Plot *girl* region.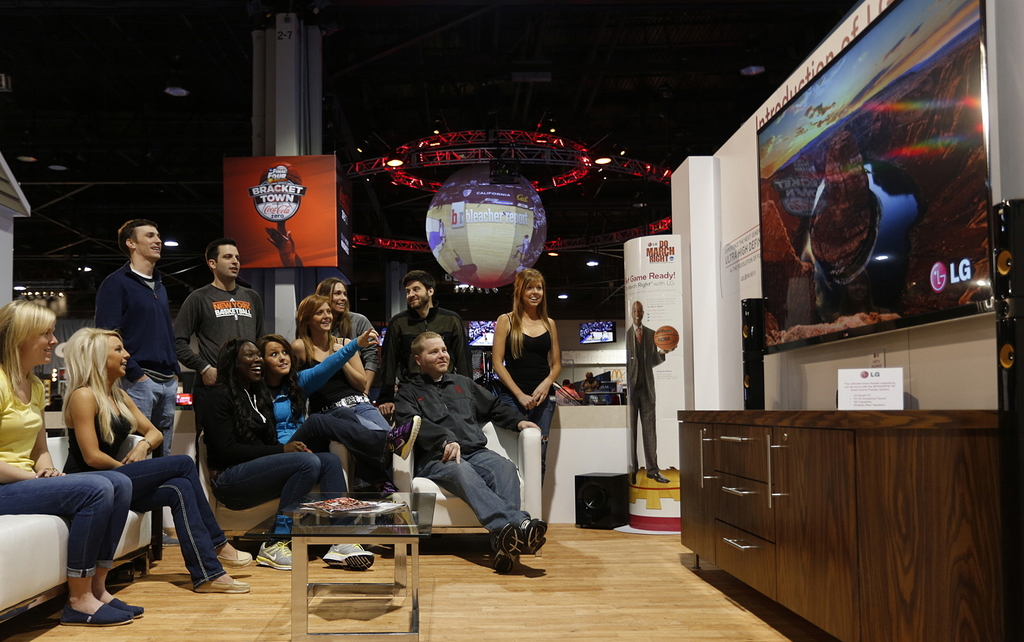
Plotted at (316,277,376,397).
